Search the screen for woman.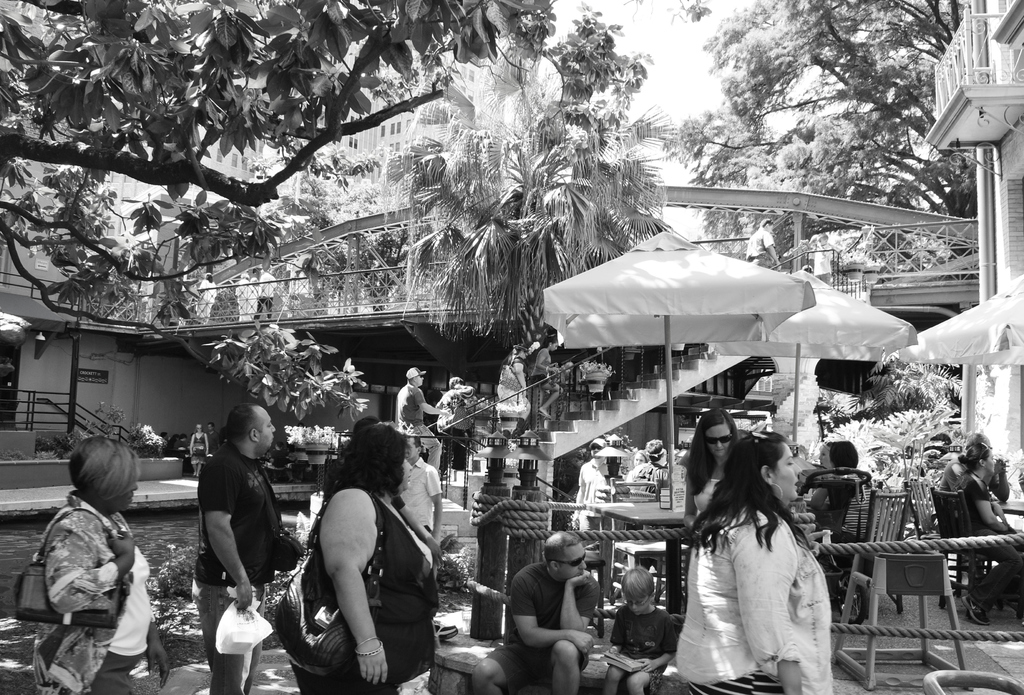
Found at bbox=(813, 439, 832, 470).
